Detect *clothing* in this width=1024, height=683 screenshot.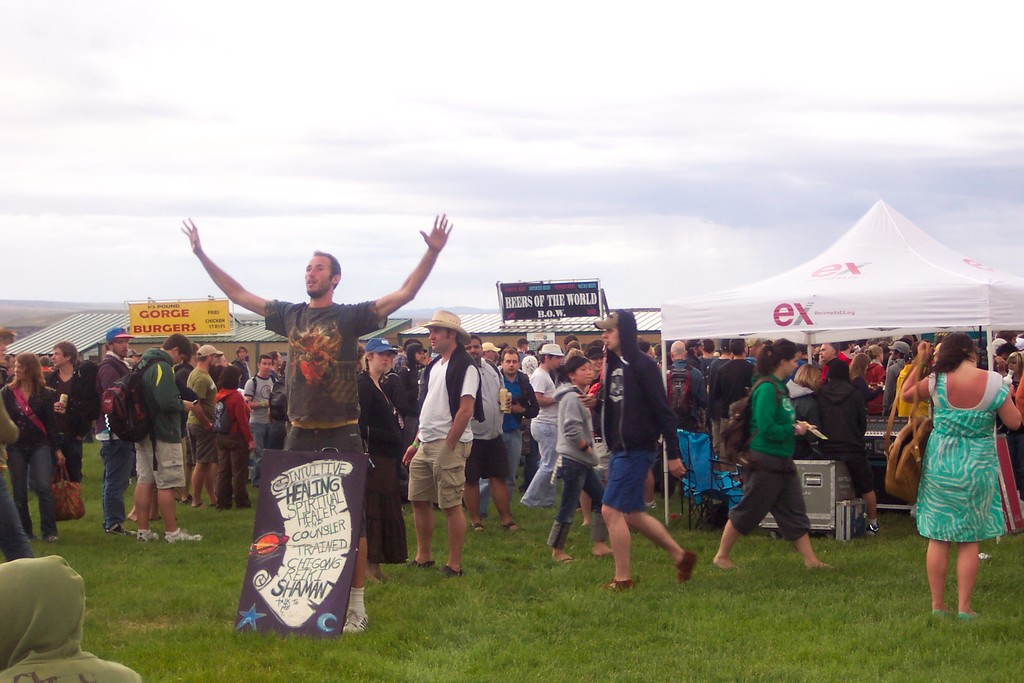
Detection: box(288, 427, 369, 534).
